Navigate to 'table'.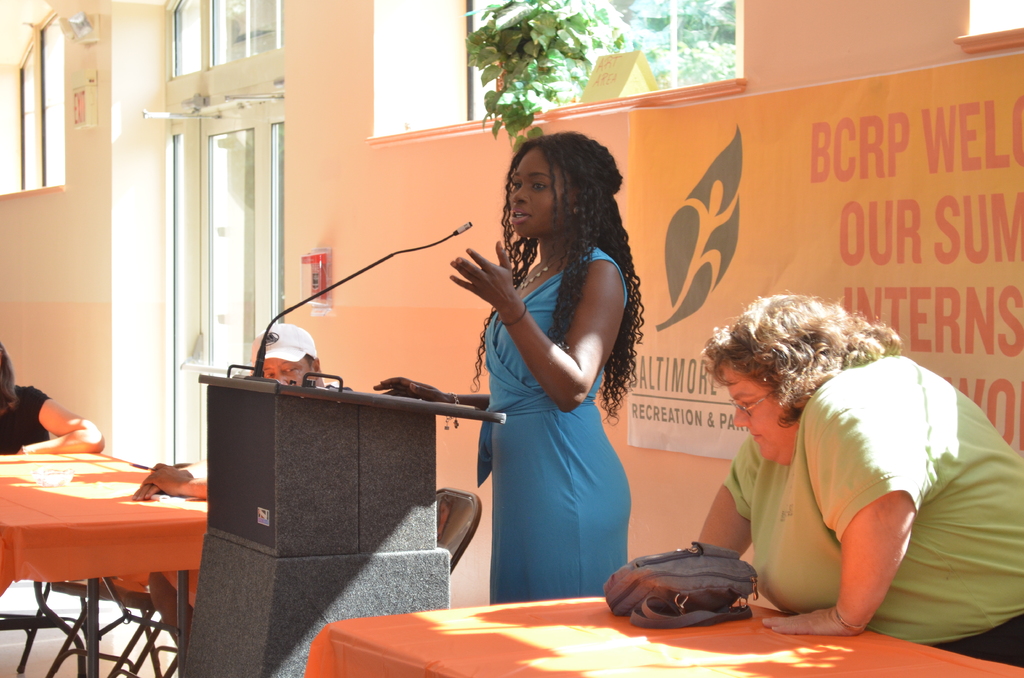
Navigation target: rect(303, 594, 1021, 677).
